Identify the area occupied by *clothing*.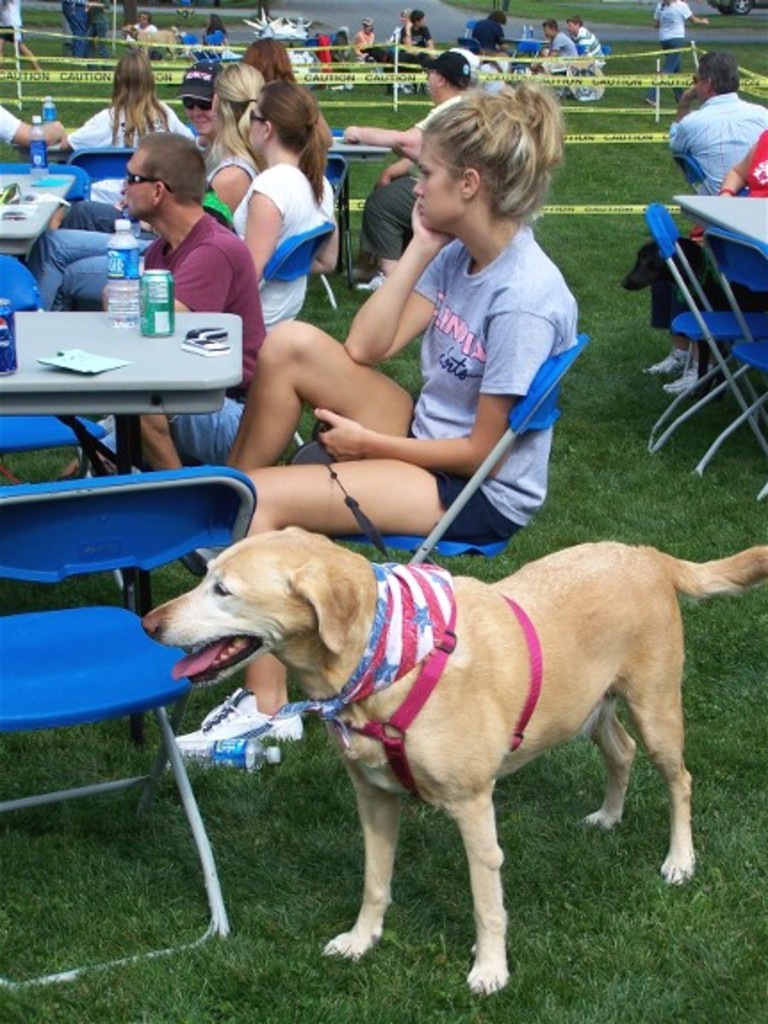
Area: pyautogui.locateOnScreen(219, 157, 337, 329).
